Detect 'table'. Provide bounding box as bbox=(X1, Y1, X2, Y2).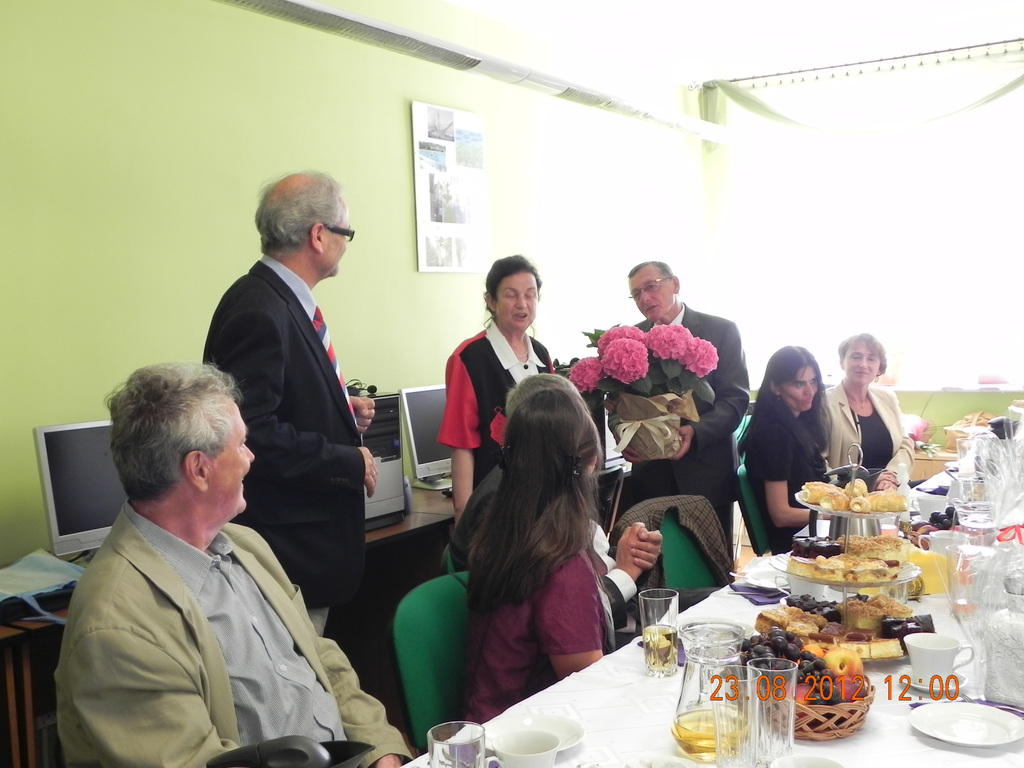
bbox=(535, 515, 1008, 758).
